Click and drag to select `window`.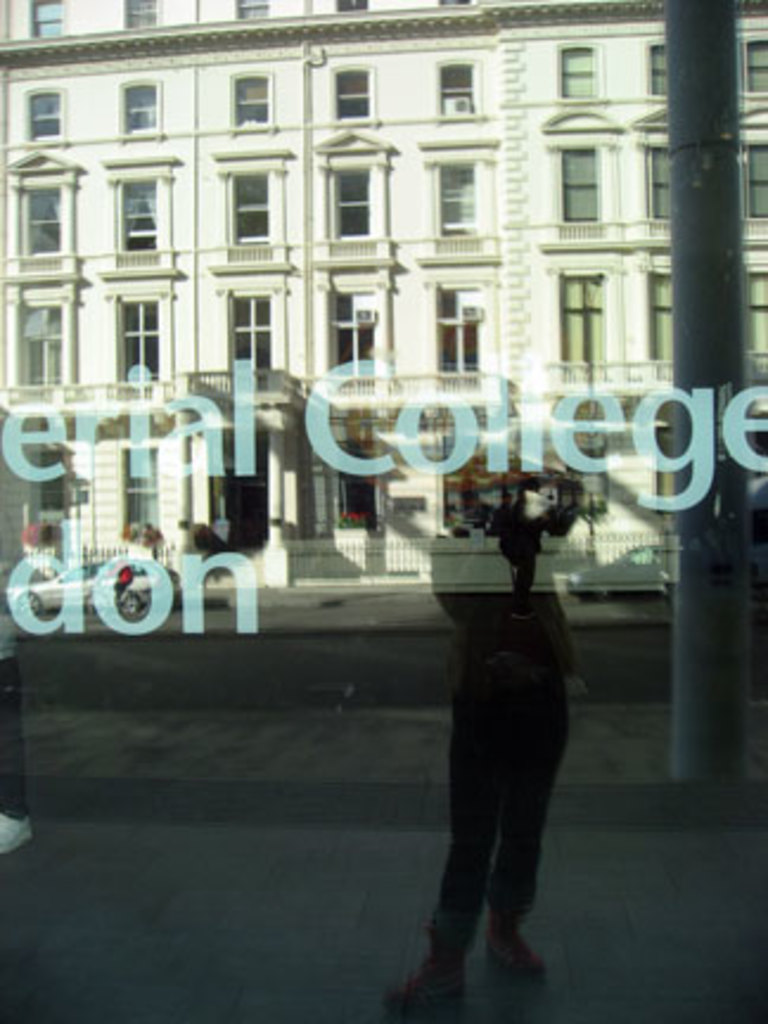
Selection: [x1=123, y1=0, x2=166, y2=33].
